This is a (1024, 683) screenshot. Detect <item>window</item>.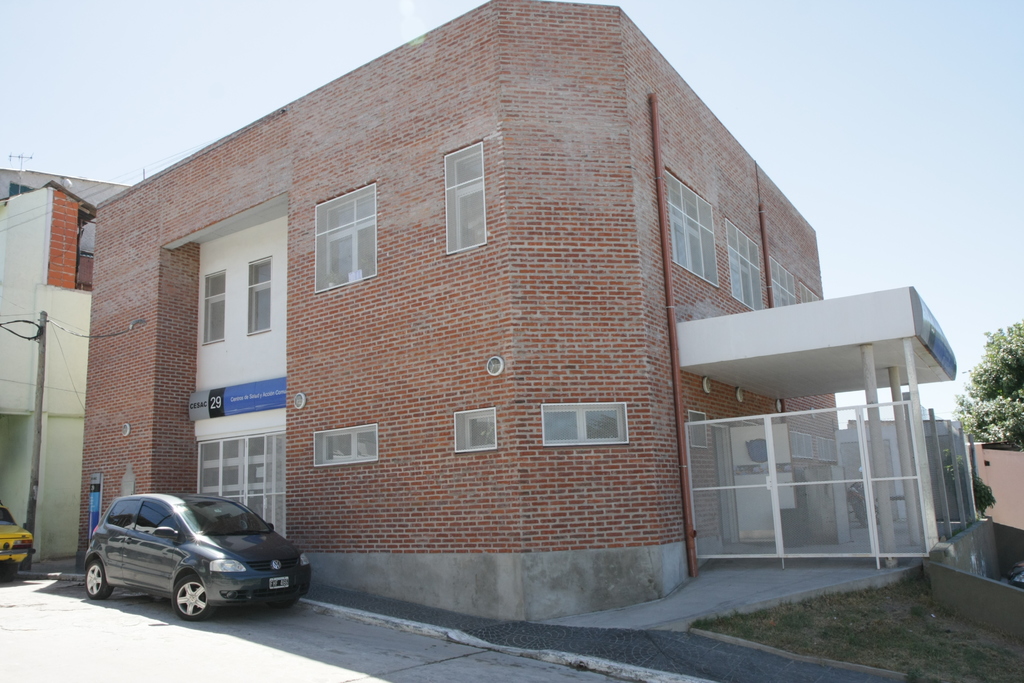
detection(726, 215, 764, 313).
